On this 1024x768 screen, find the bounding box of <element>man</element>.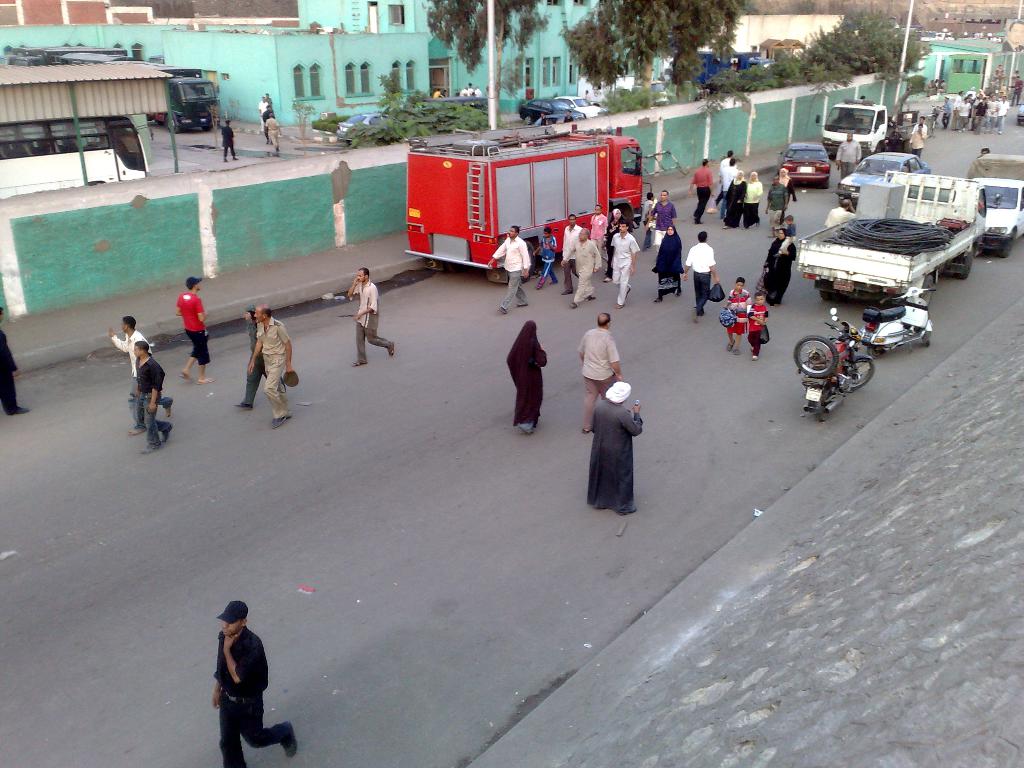
Bounding box: <bbox>349, 268, 395, 366</bbox>.
